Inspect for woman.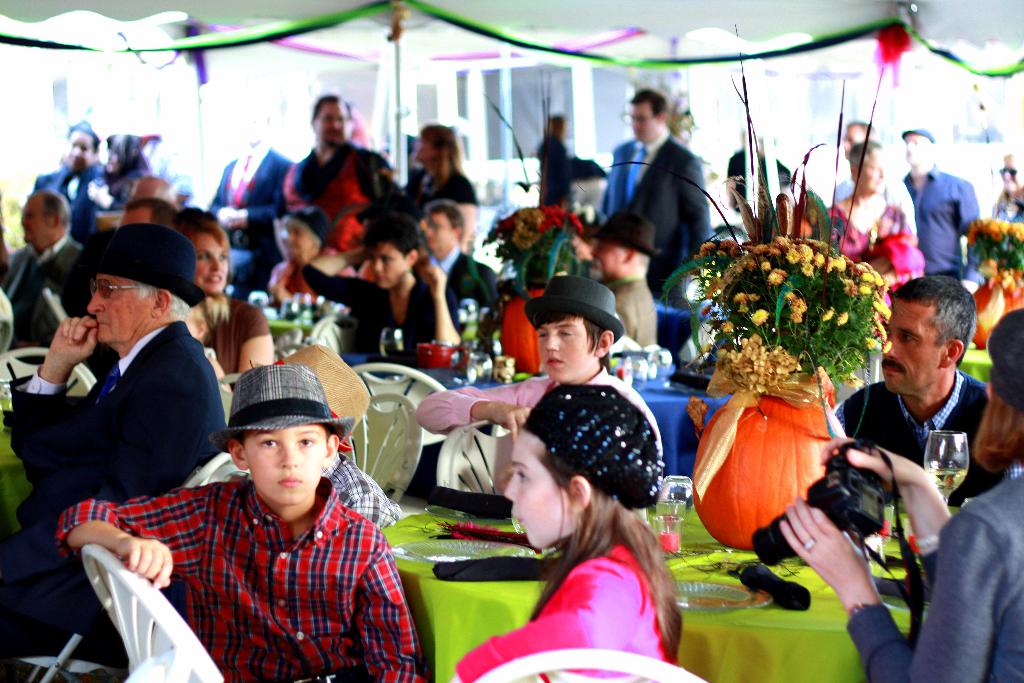
Inspection: [left=392, top=119, right=479, bottom=265].
